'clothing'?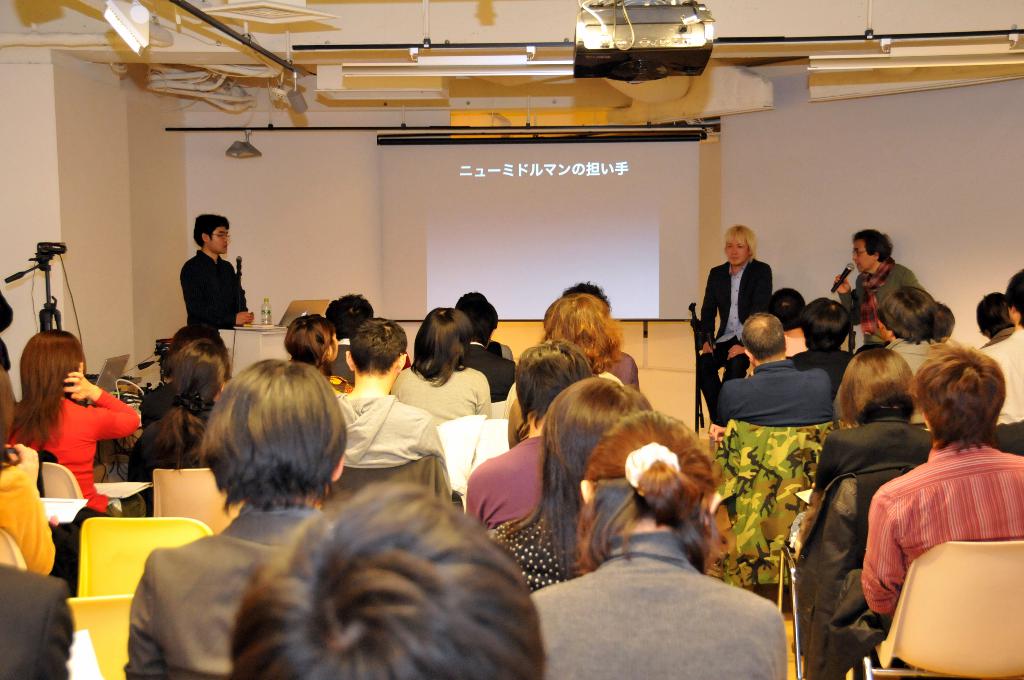
817,411,931,485
